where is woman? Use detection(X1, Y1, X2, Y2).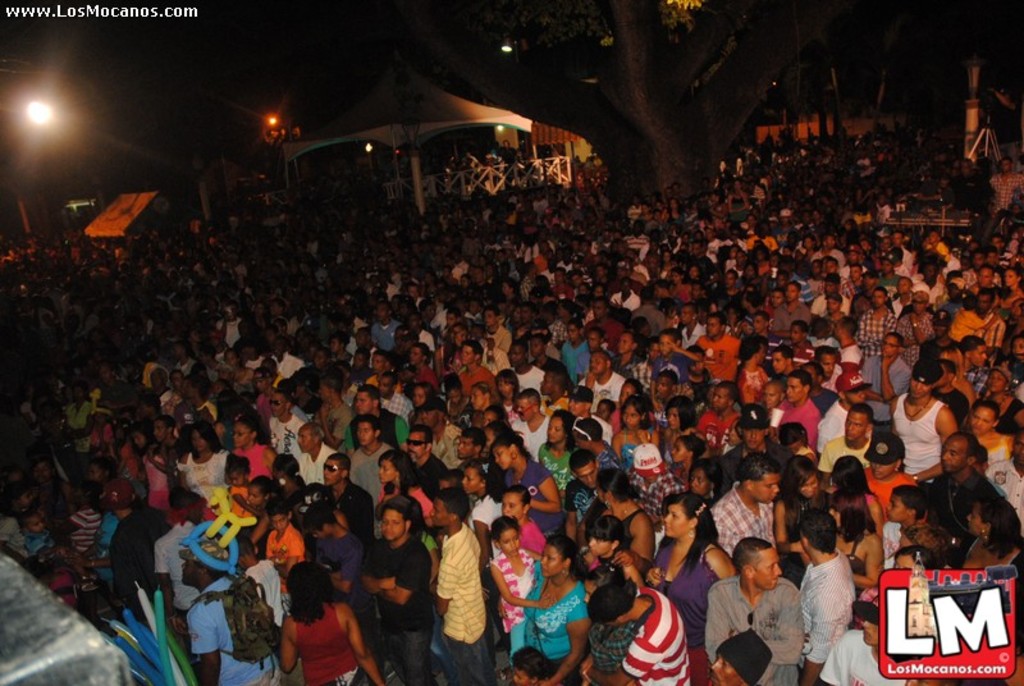
detection(502, 544, 598, 672).
